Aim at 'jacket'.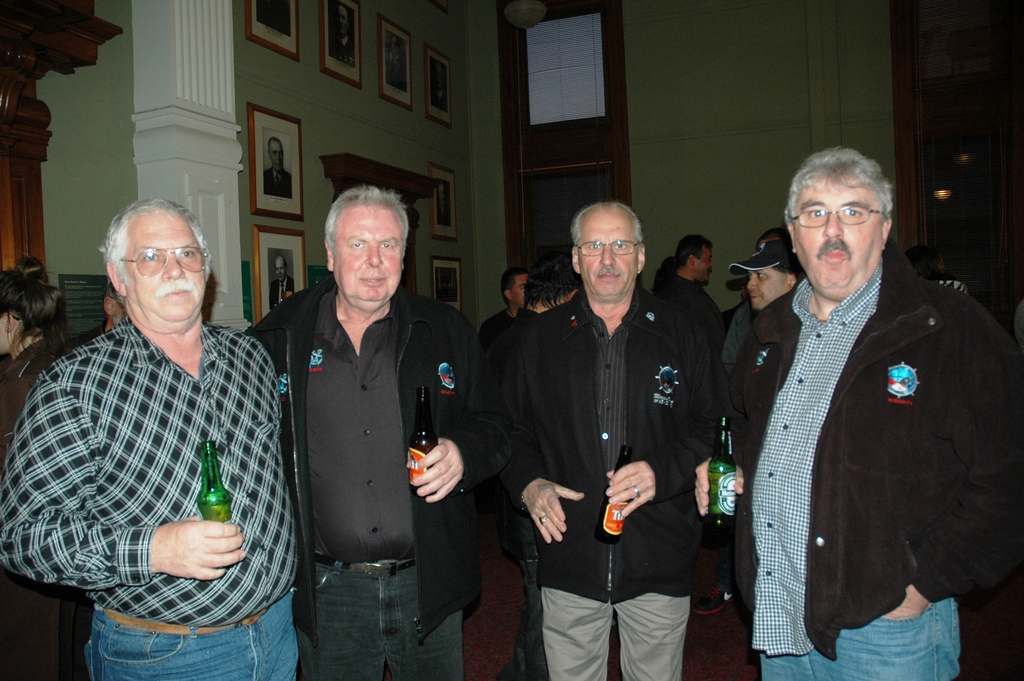
Aimed at locate(731, 242, 1023, 657).
